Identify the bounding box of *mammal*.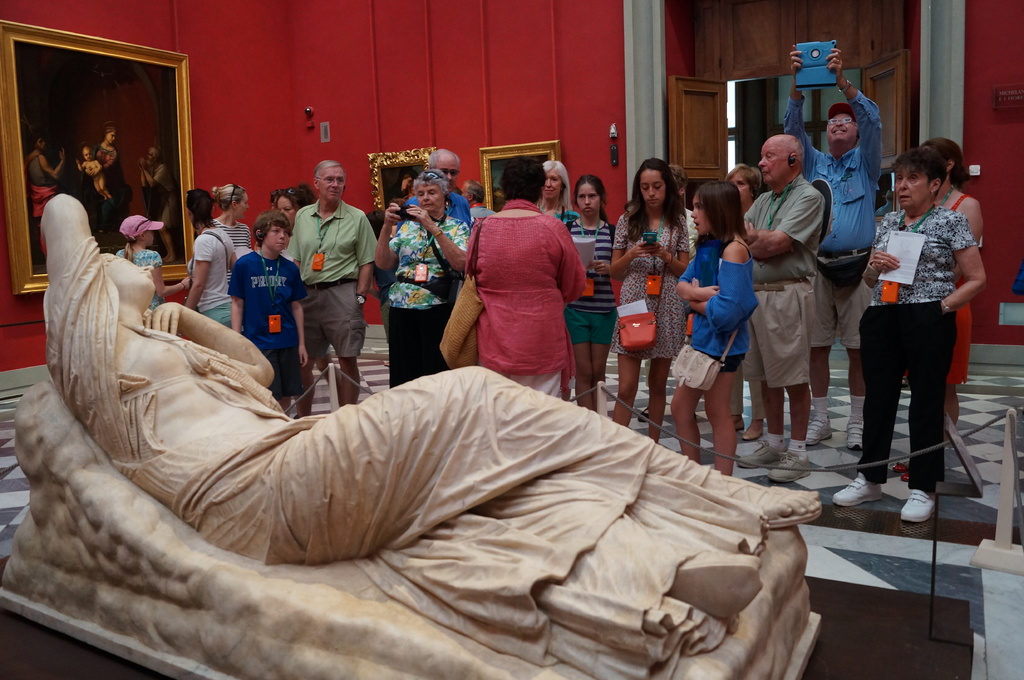
668 164 707 258.
